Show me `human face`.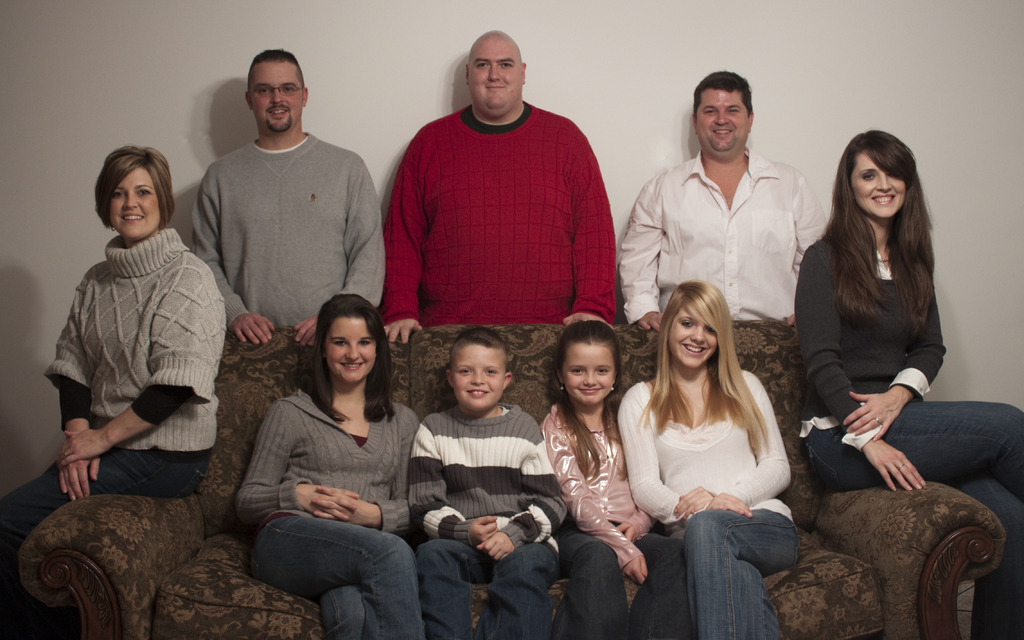
`human face` is here: <box>848,153,909,232</box>.
